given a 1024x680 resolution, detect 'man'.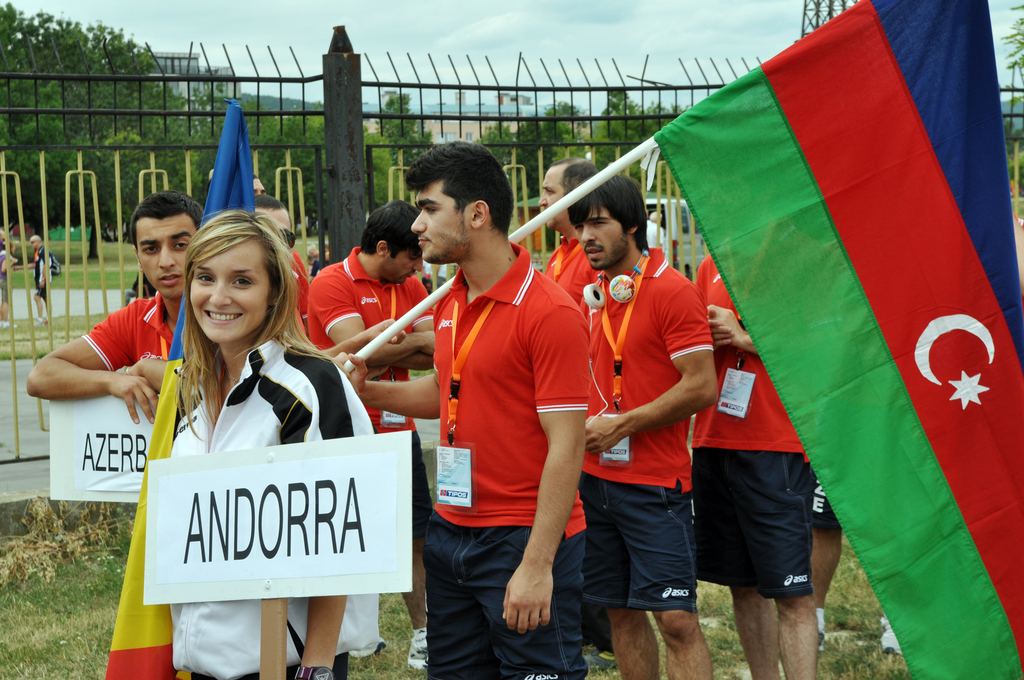
{"x1": 15, "y1": 233, "x2": 55, "y2": 325}.
